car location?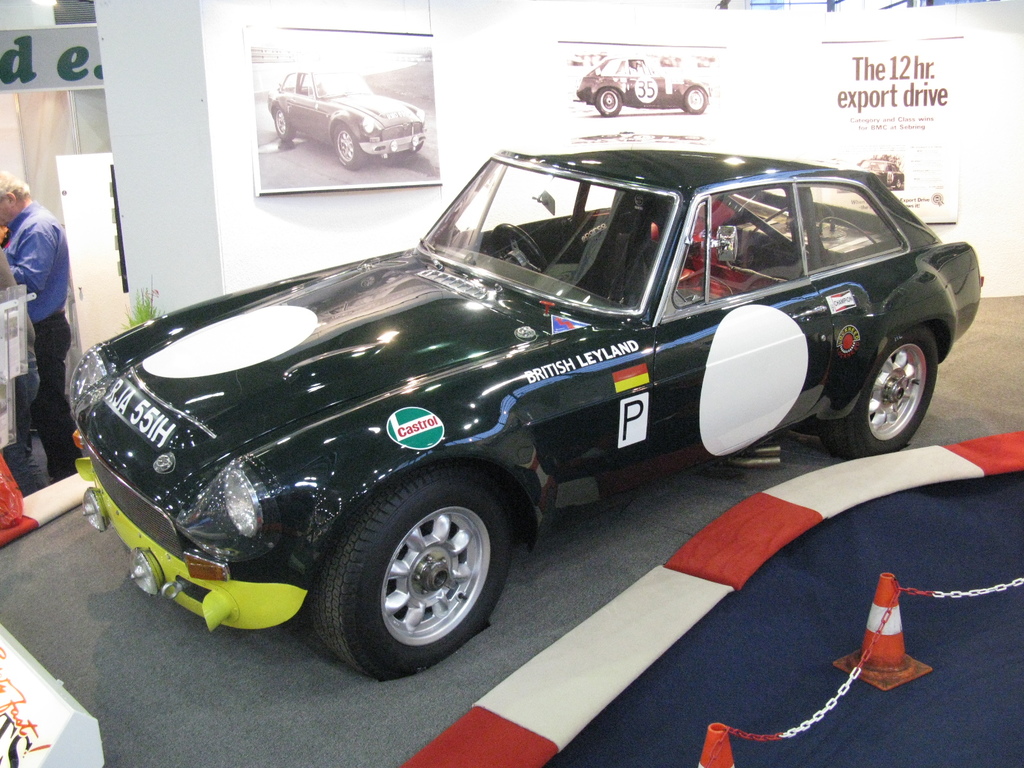
locate(575, 50, 707, 120)
